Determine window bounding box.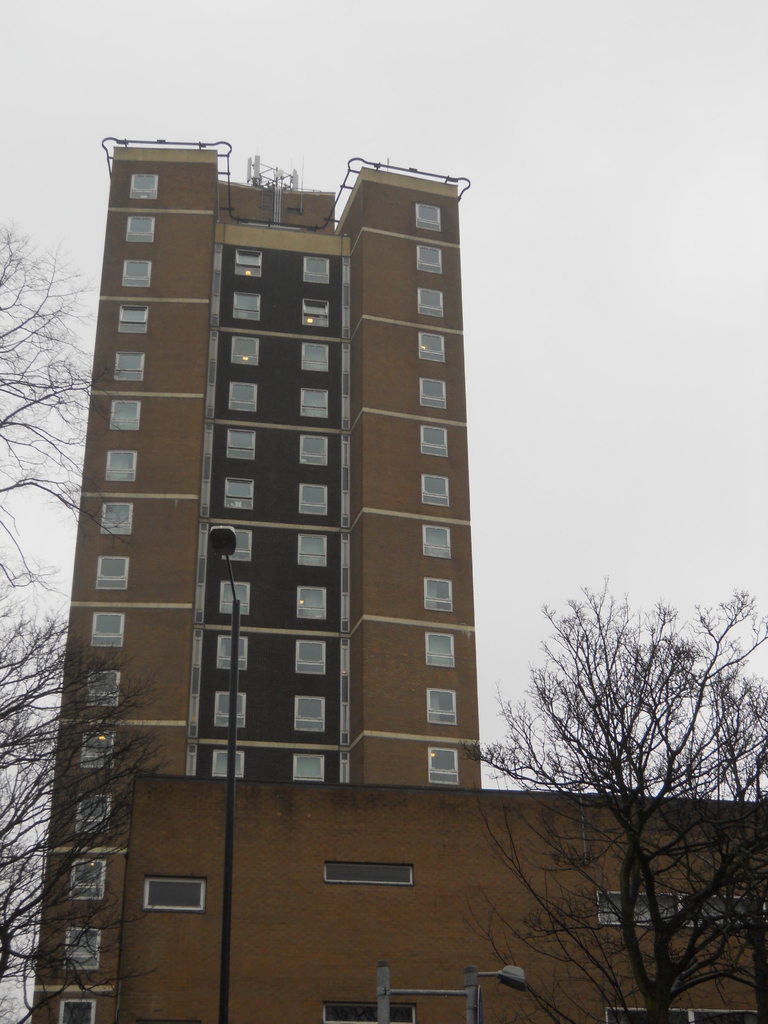
Determined: 126,218,154,240.
